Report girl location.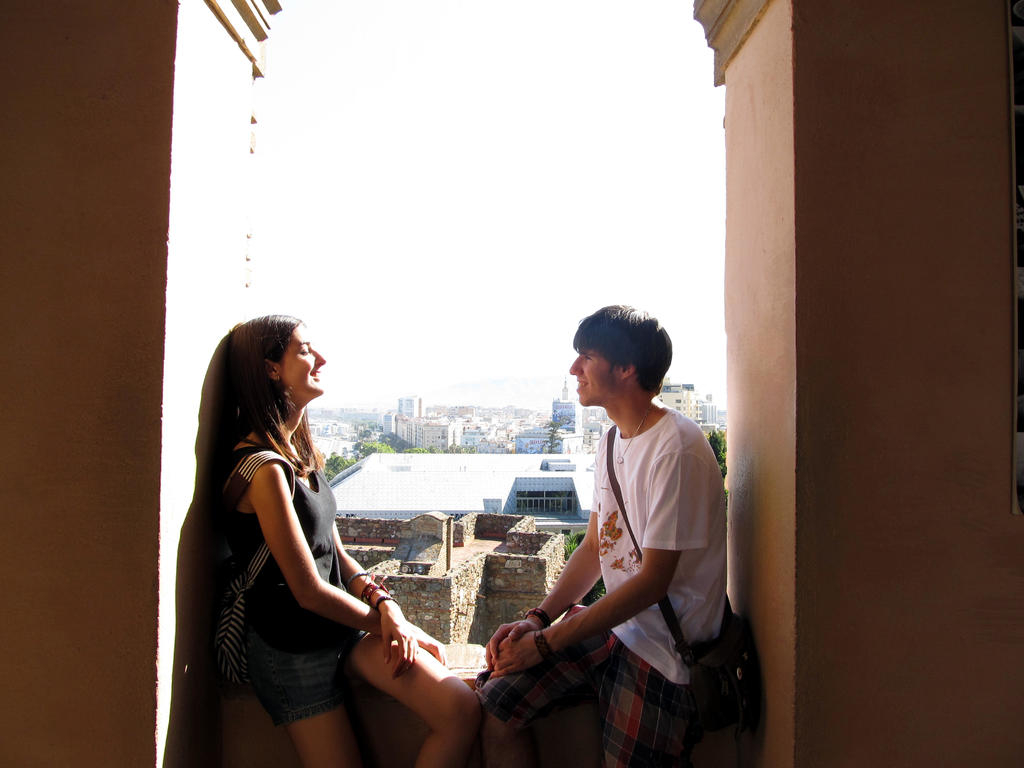
Report: 205, 312, 475, 767.
